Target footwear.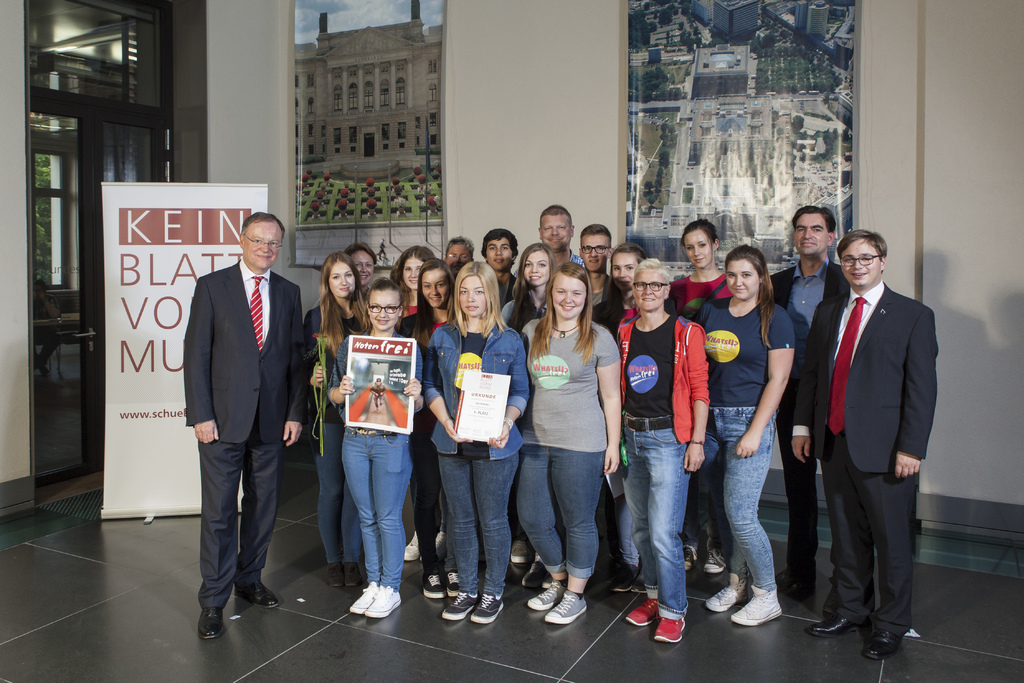
Target region: left=821, top=588, right=844, bottom=619.
